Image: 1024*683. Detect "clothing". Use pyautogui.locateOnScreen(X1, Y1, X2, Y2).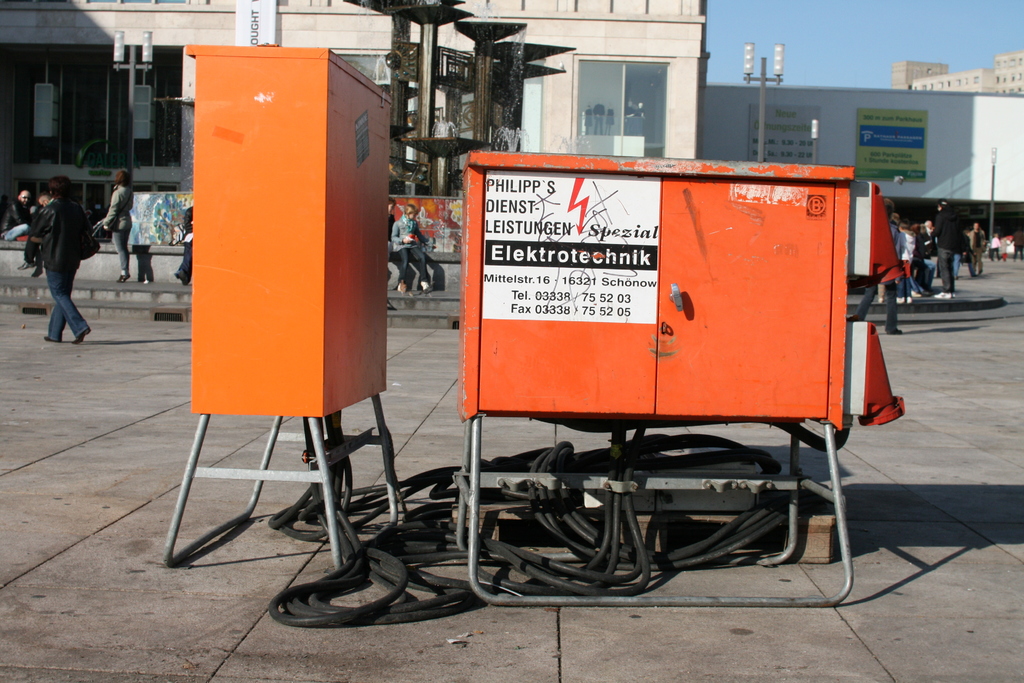
pyautogui.locateOnScreen(858, 222, 894, 331).
